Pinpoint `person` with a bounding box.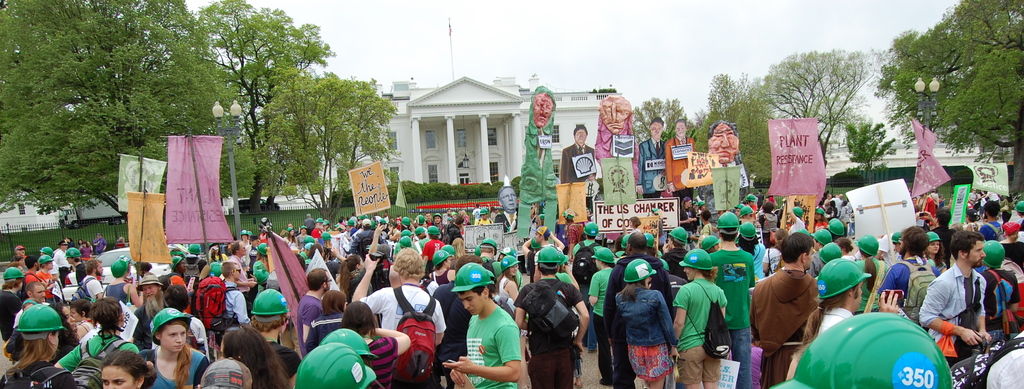
detection(54, 240, 70, 285).
